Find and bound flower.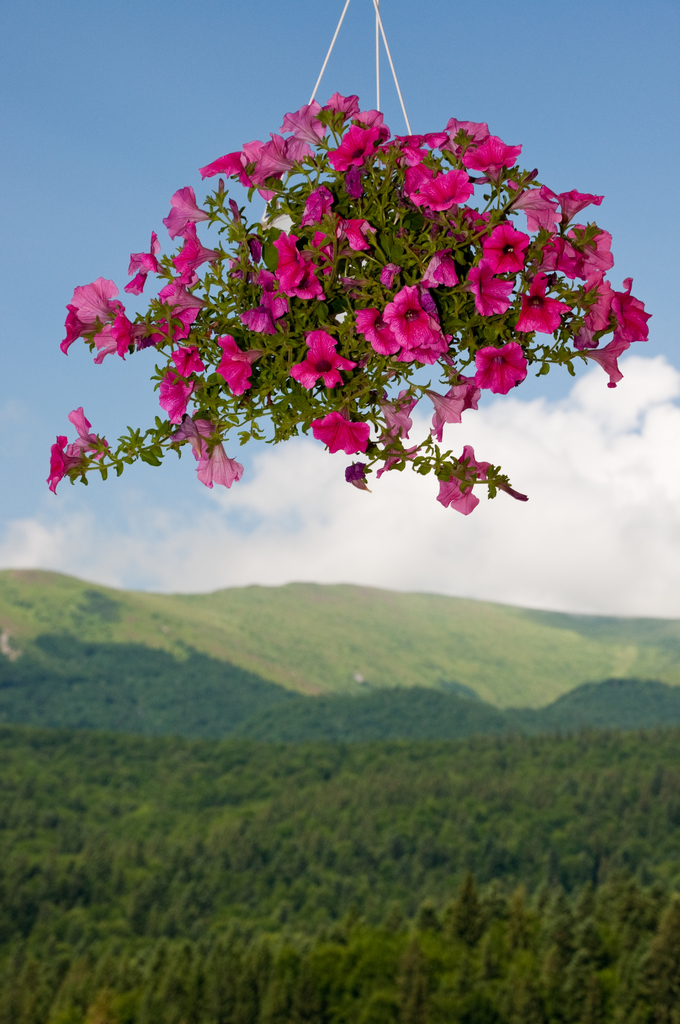
Bound: box(42, 436, 90, 489).
